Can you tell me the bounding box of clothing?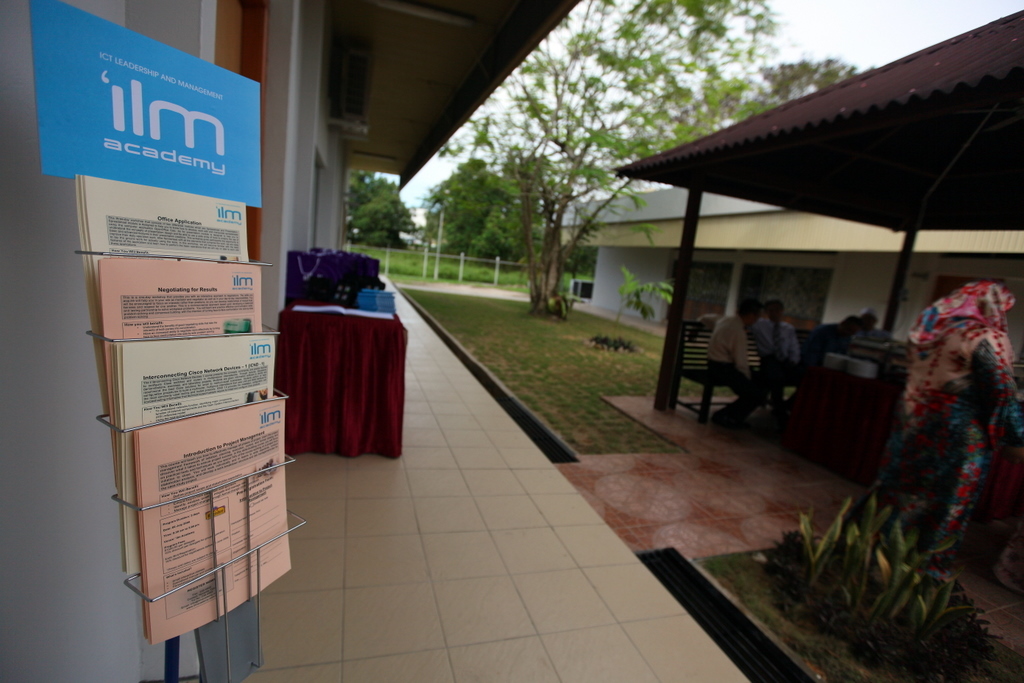
[705, 314, 762, 425].
